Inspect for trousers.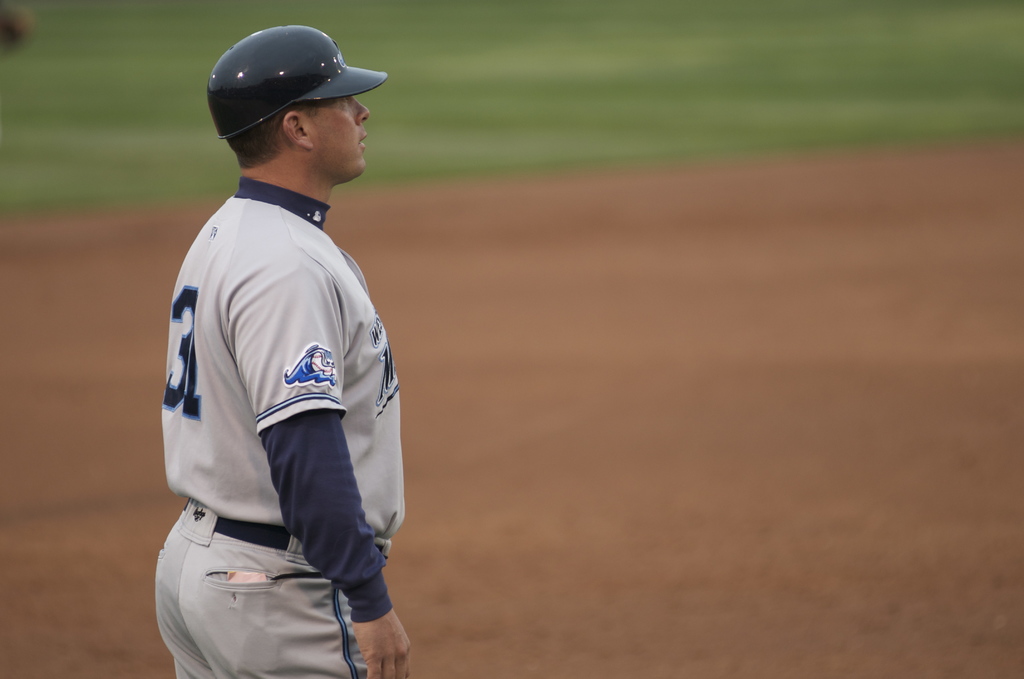
Inspection: (153,500,372,678).
